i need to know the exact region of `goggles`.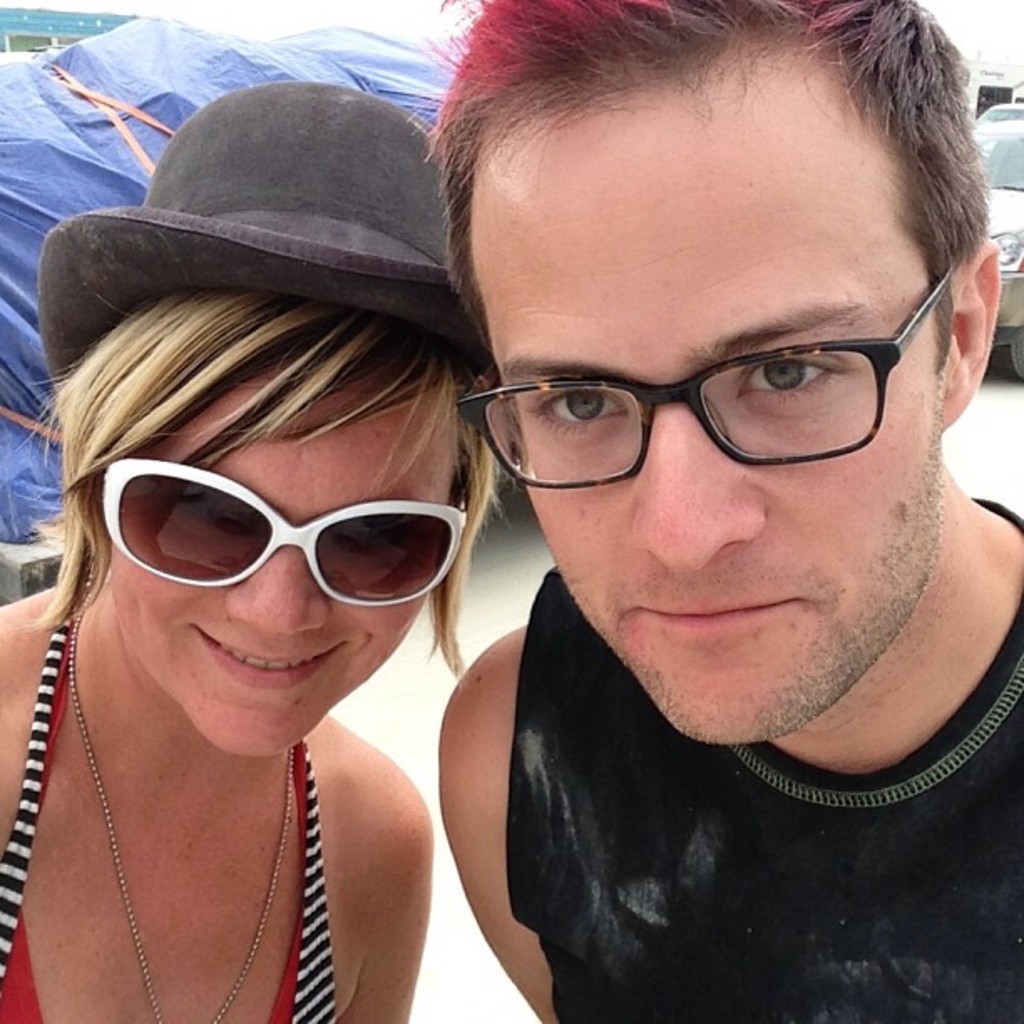
Region: (x1=60, y1=480, x2=467, y2=632).
